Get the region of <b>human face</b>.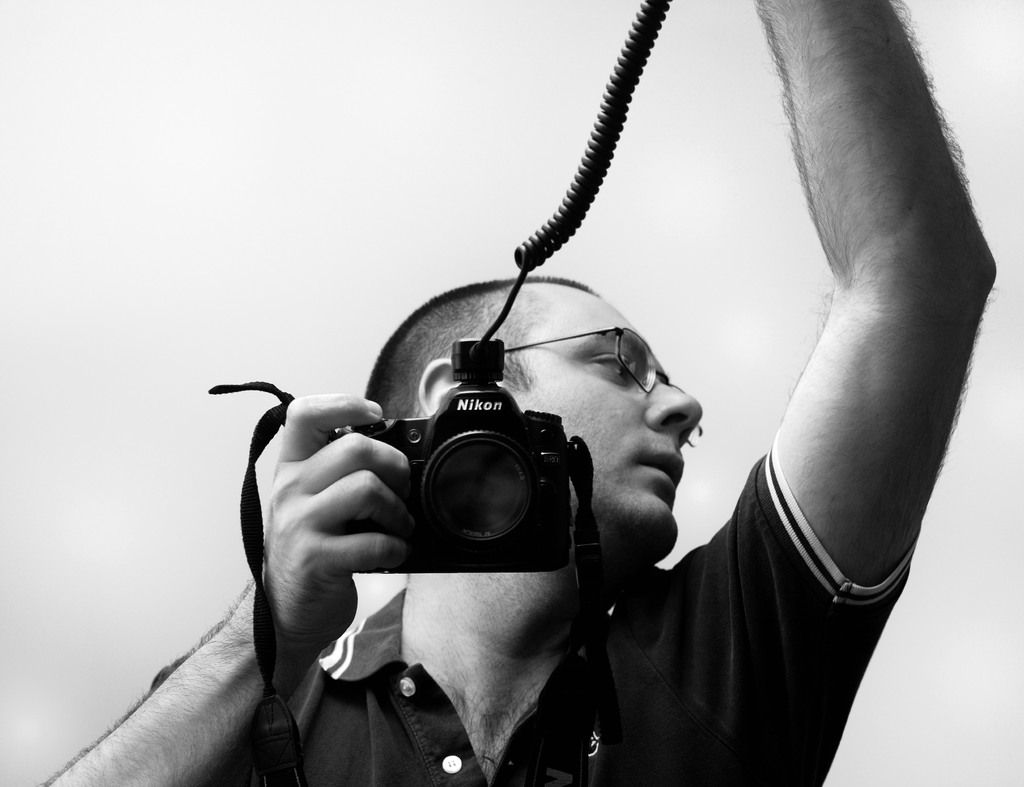
l=506, t=287, r=703, b=573.
